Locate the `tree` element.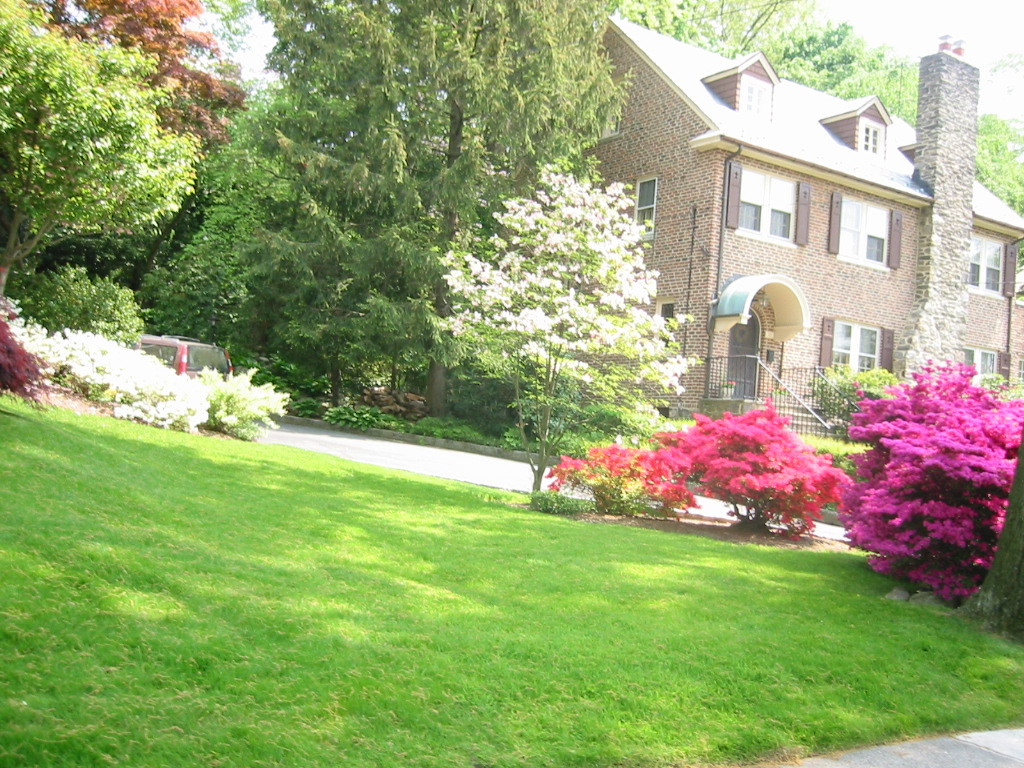
Element bbox: <region>420, 162, 704, 497</region>.
